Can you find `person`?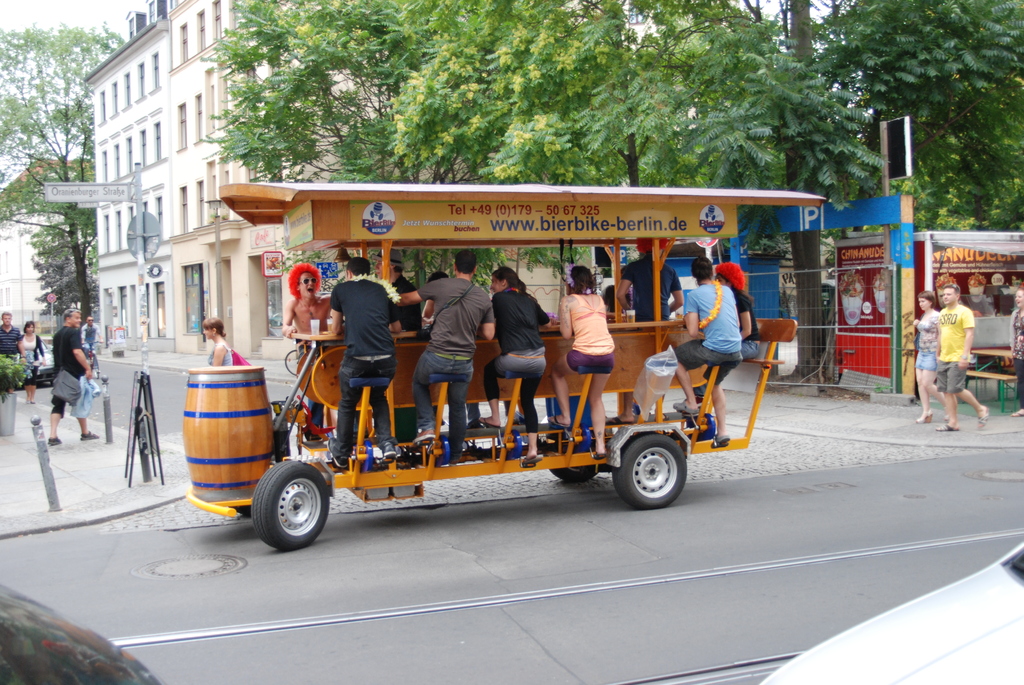
Yes, bounding box: (left=673, top=256, right=742, bottom=448).
